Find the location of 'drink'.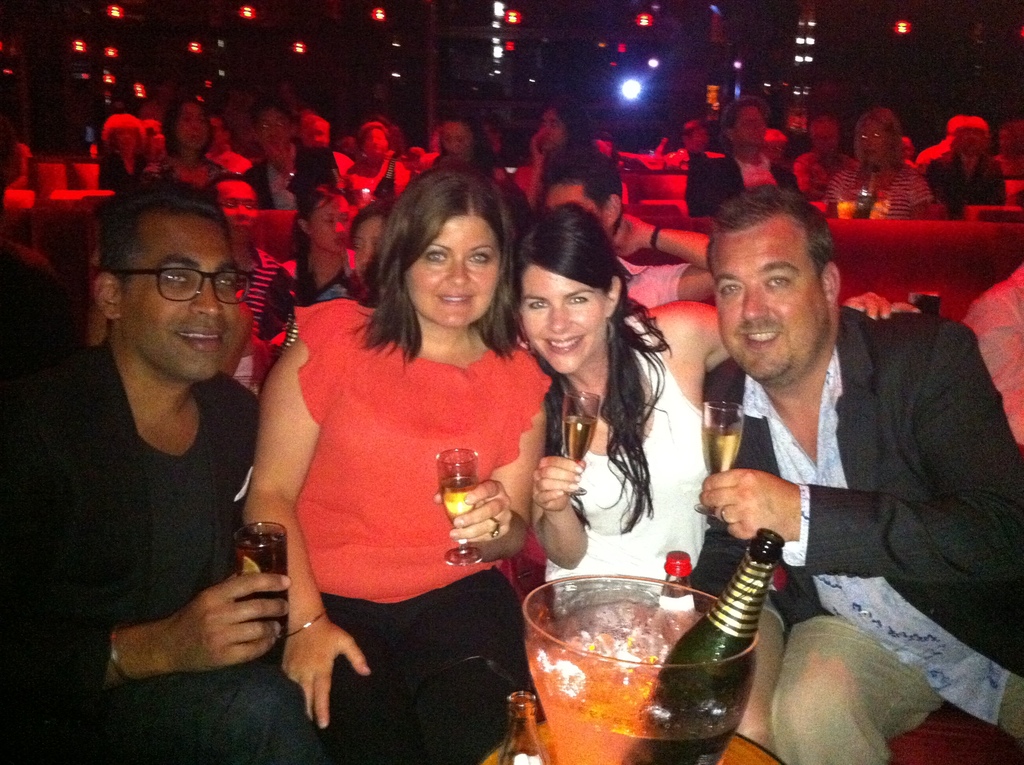
Location: [707, 407, 743, 476].
